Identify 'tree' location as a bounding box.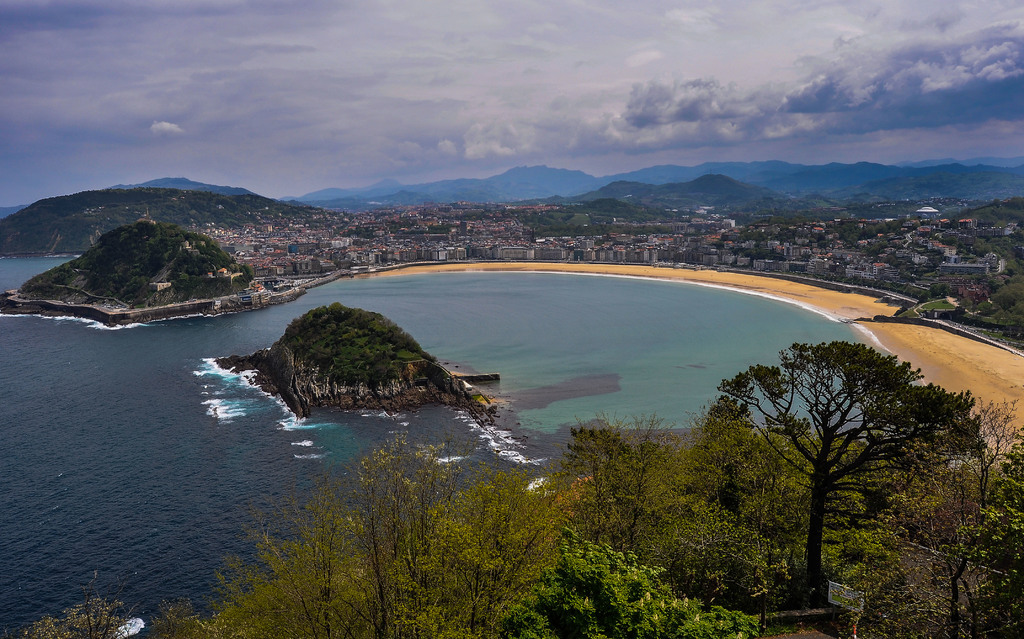
493:514:775:638.
